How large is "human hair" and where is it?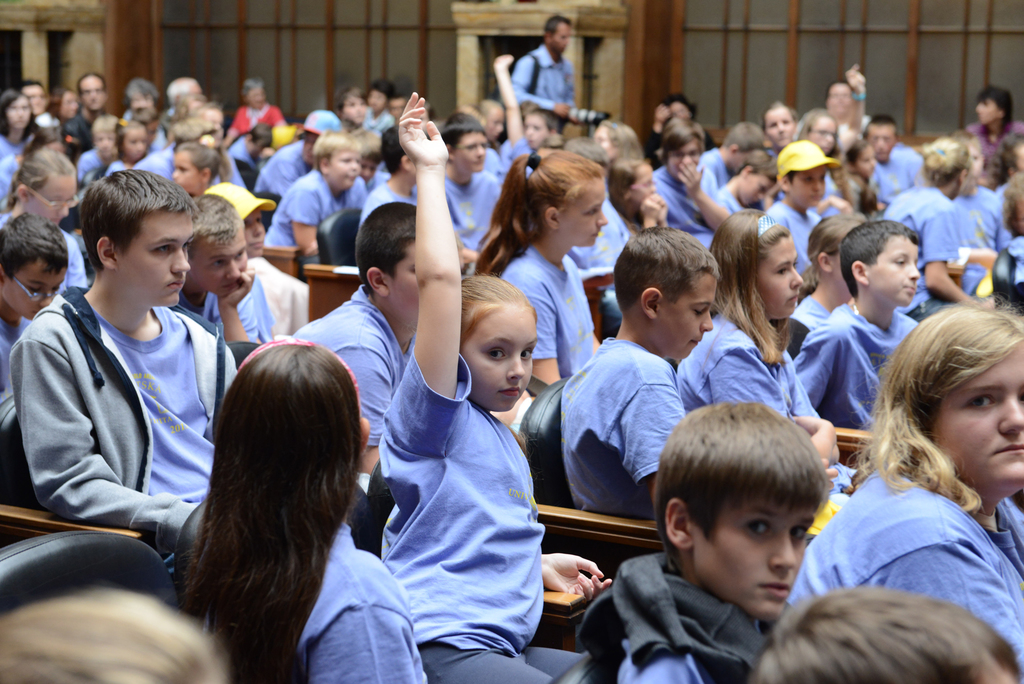
Bounding box: x1=0 y1=584 x2=230 y2=683.
